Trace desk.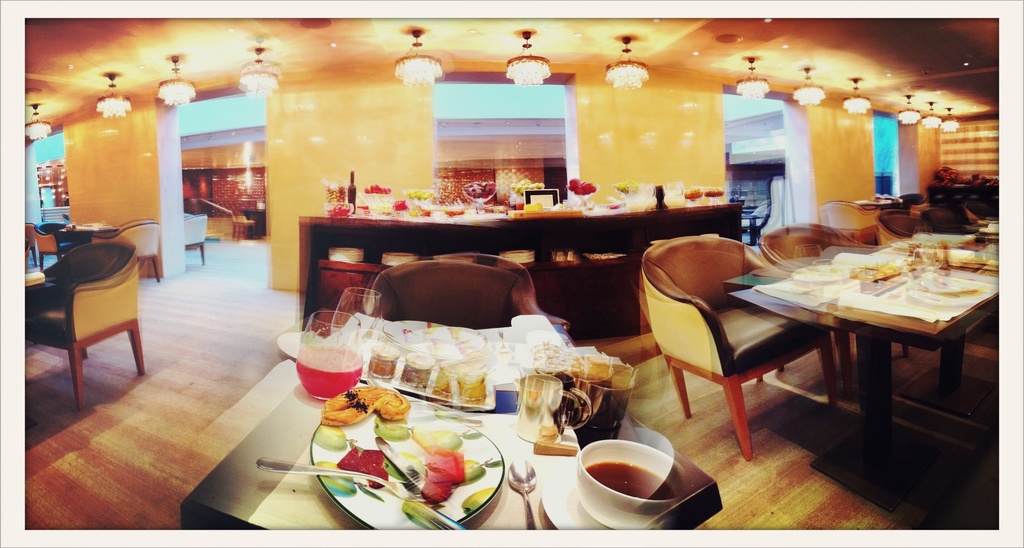
Traced to <bbox>290, 194, 744, 338</bbox>.
